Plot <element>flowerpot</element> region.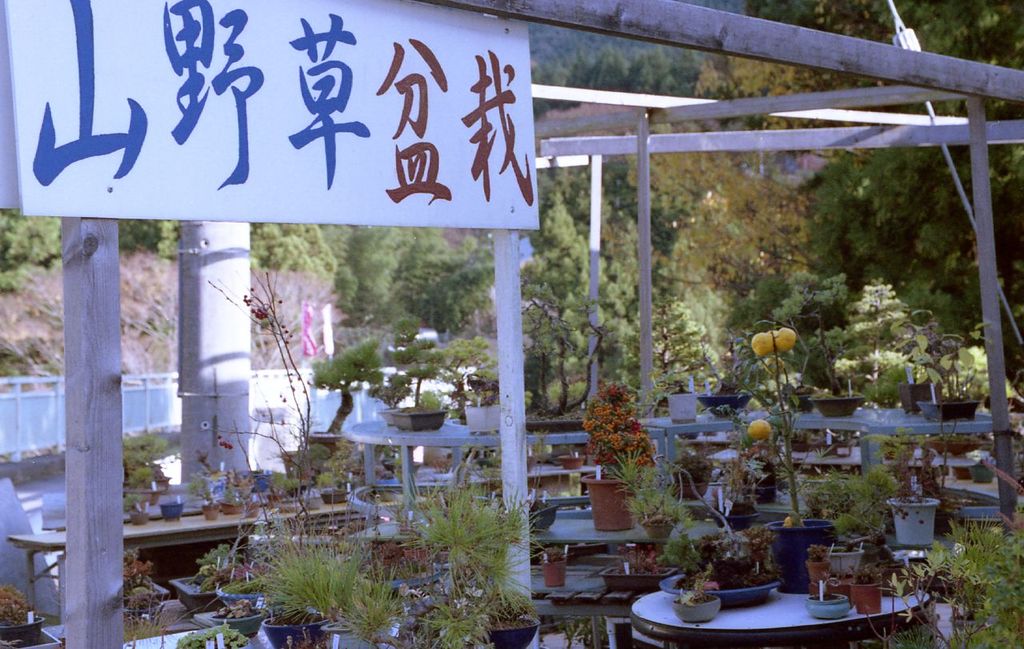
Plotted at box=[658, 578, 779, 611].
